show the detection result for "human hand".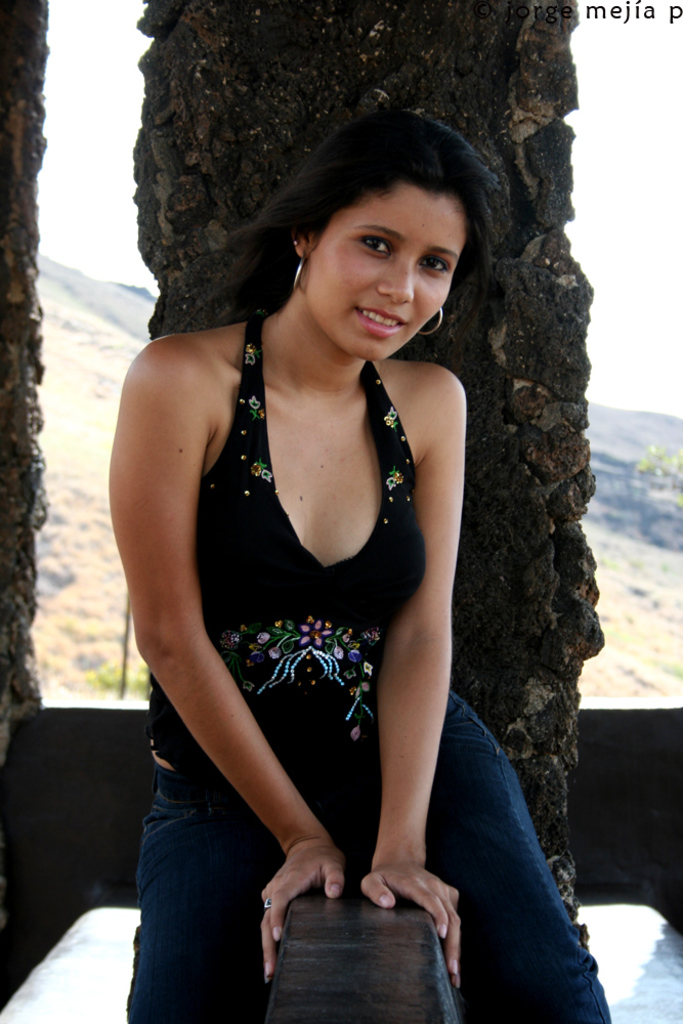
[left=250, top=799, right=366, bottom=945].
